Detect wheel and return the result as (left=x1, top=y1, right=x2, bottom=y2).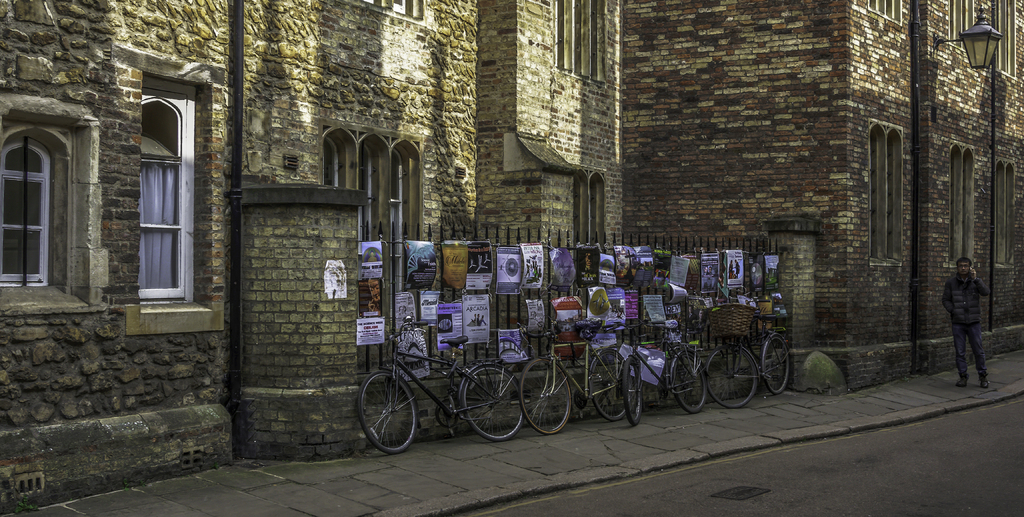
(left=589, top=353, right=633, bottom=421).
